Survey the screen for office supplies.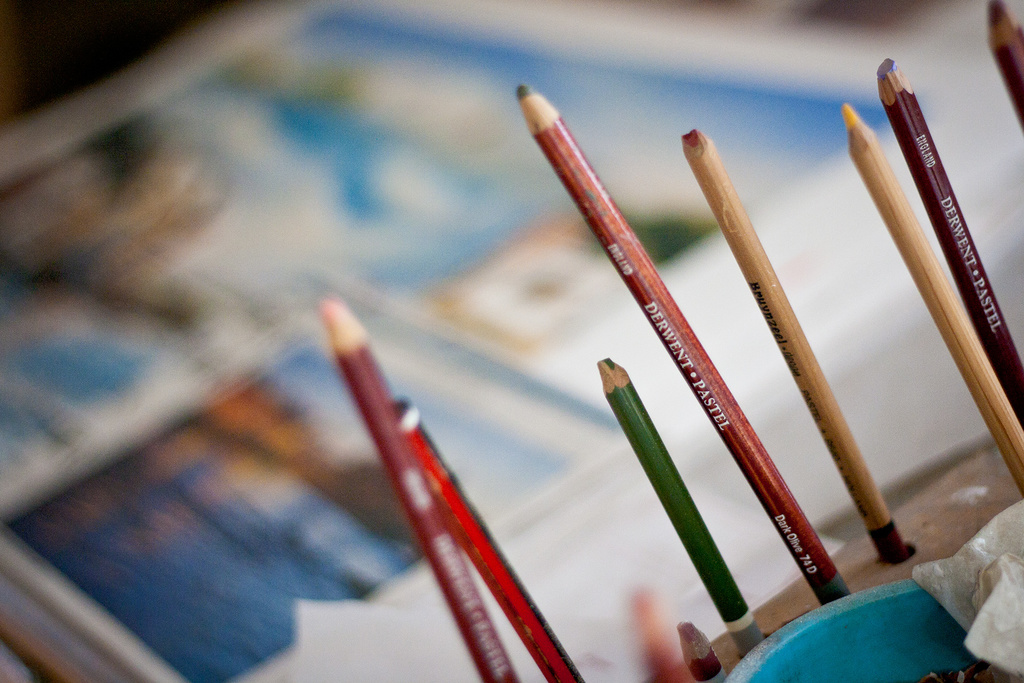
Survey found: 317:295:518:682.
